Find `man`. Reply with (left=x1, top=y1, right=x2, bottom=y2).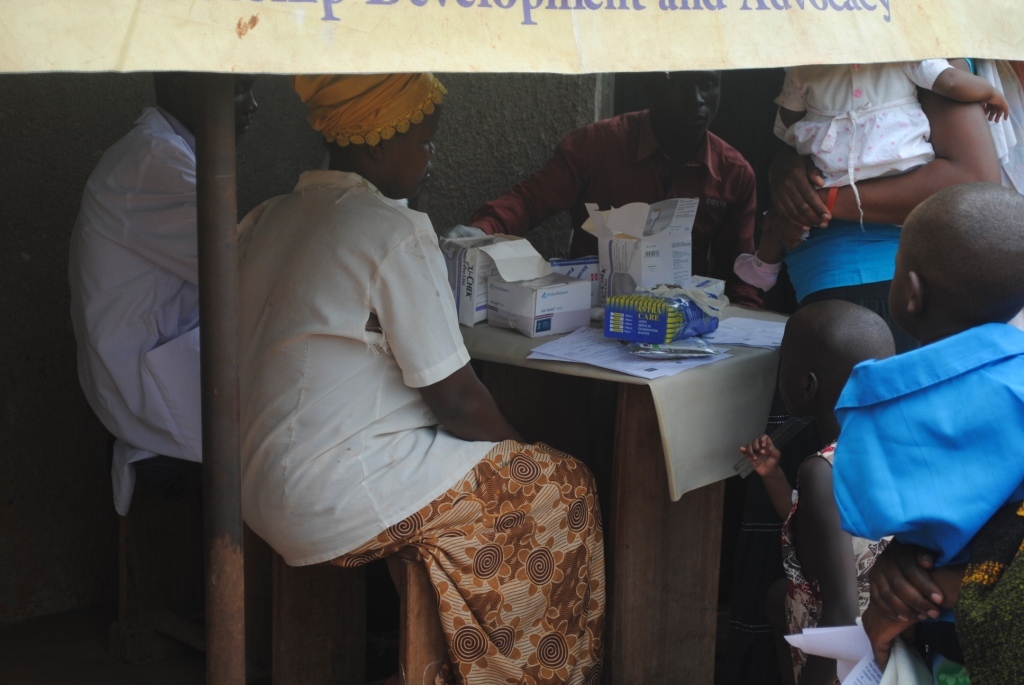
(left=462, top=103, right=826, bottom=276).
